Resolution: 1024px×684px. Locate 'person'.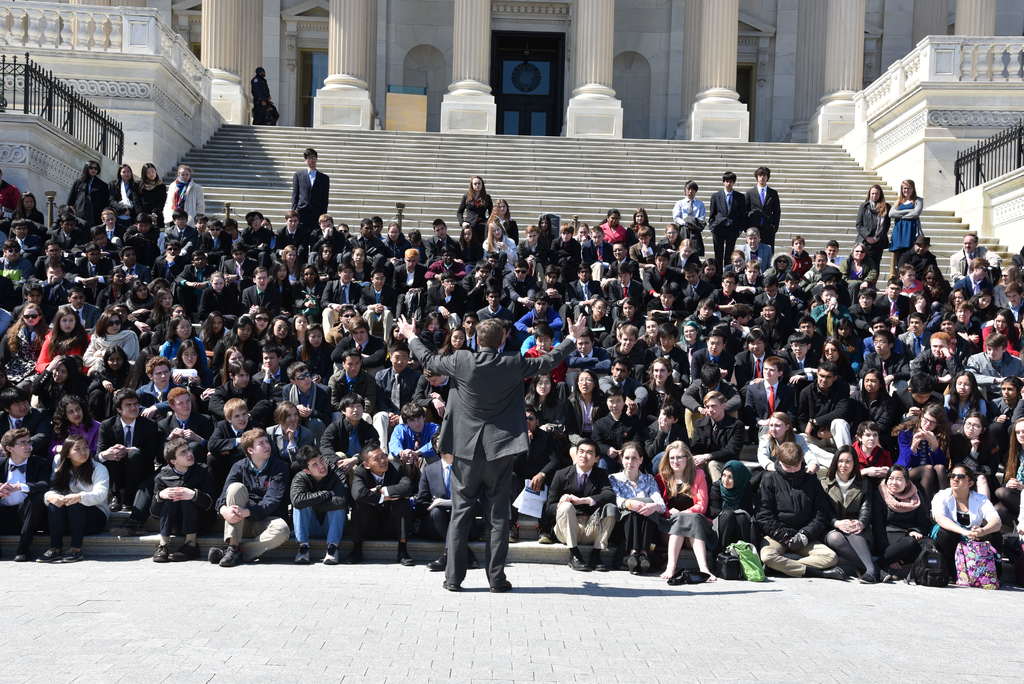
390, 309, 582, 589.
